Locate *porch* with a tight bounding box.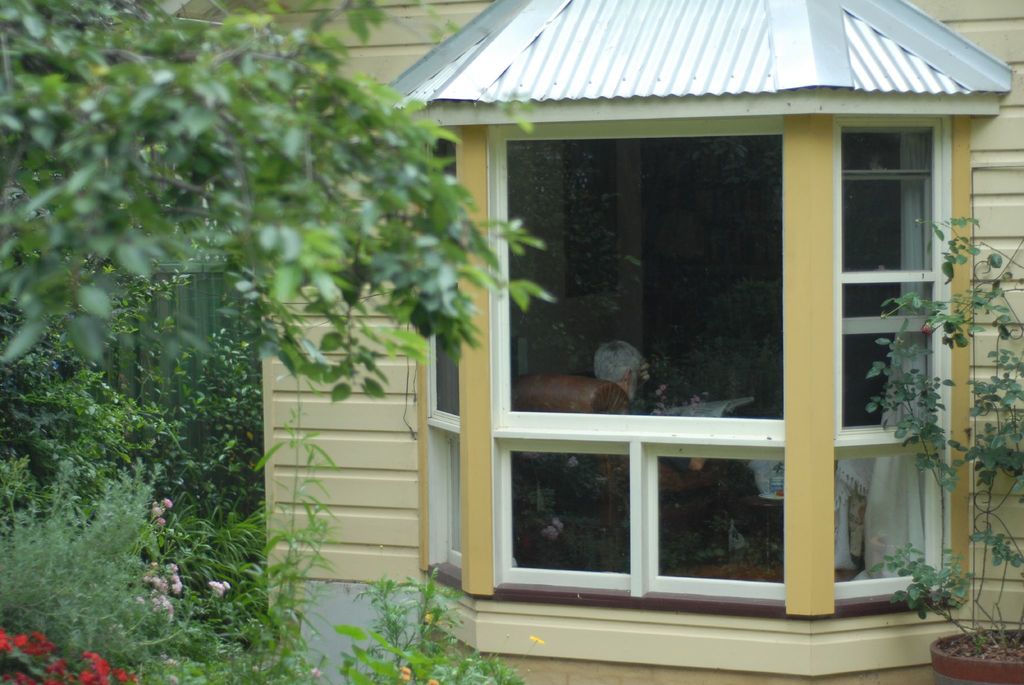
421:357:955:631.
